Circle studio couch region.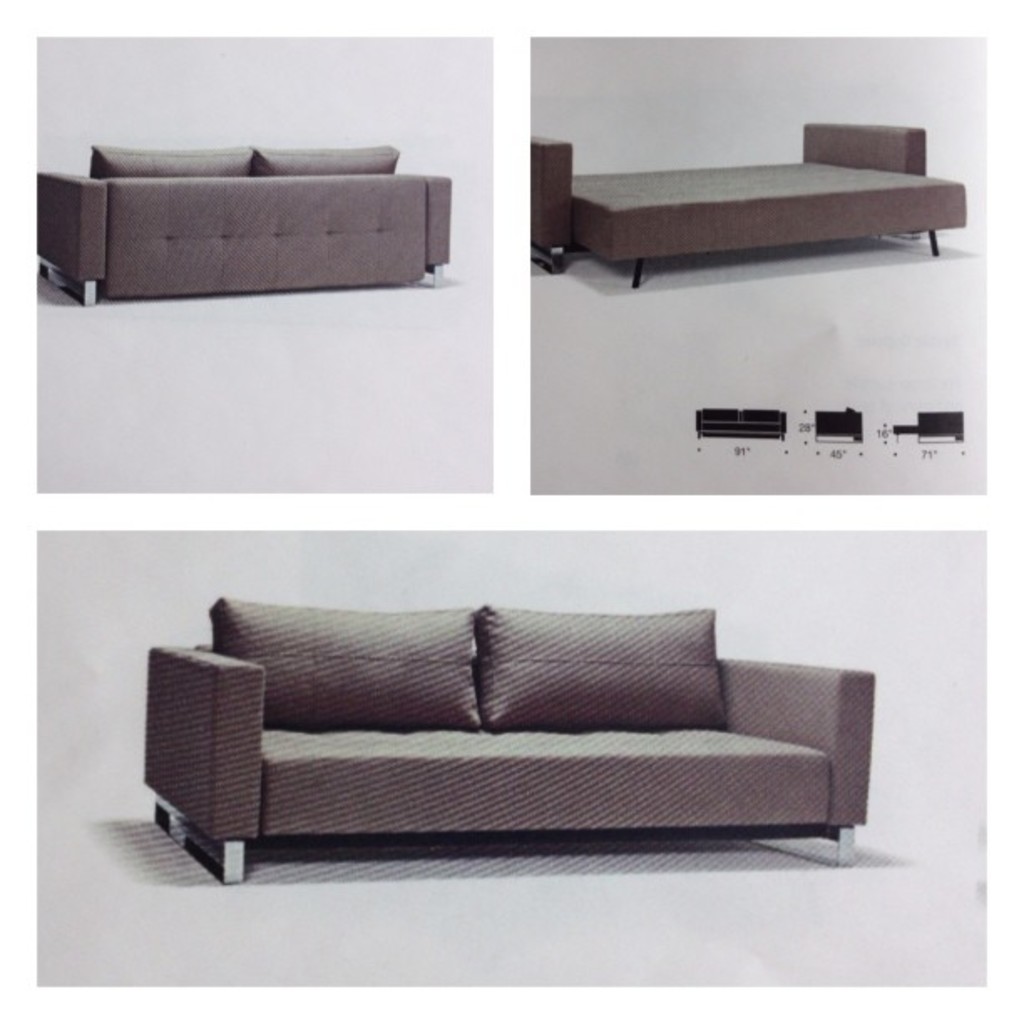
Region: bbox=[35, 146, 462, 318].
